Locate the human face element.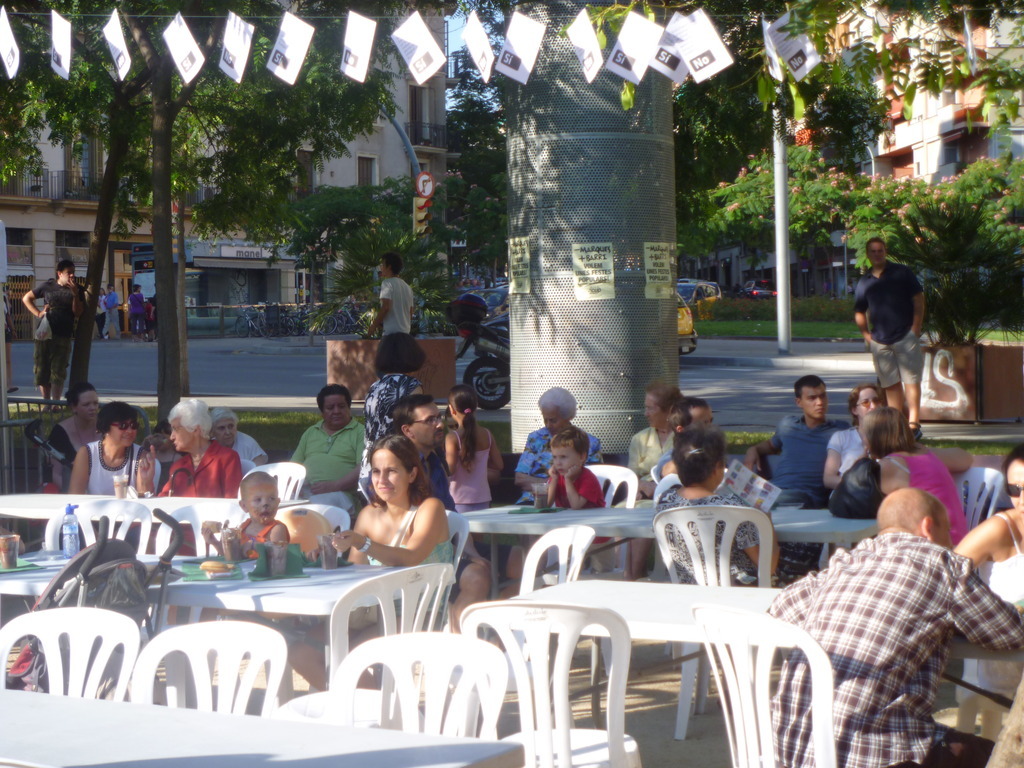
Element bbox: box(213, 421, 235, 447).
